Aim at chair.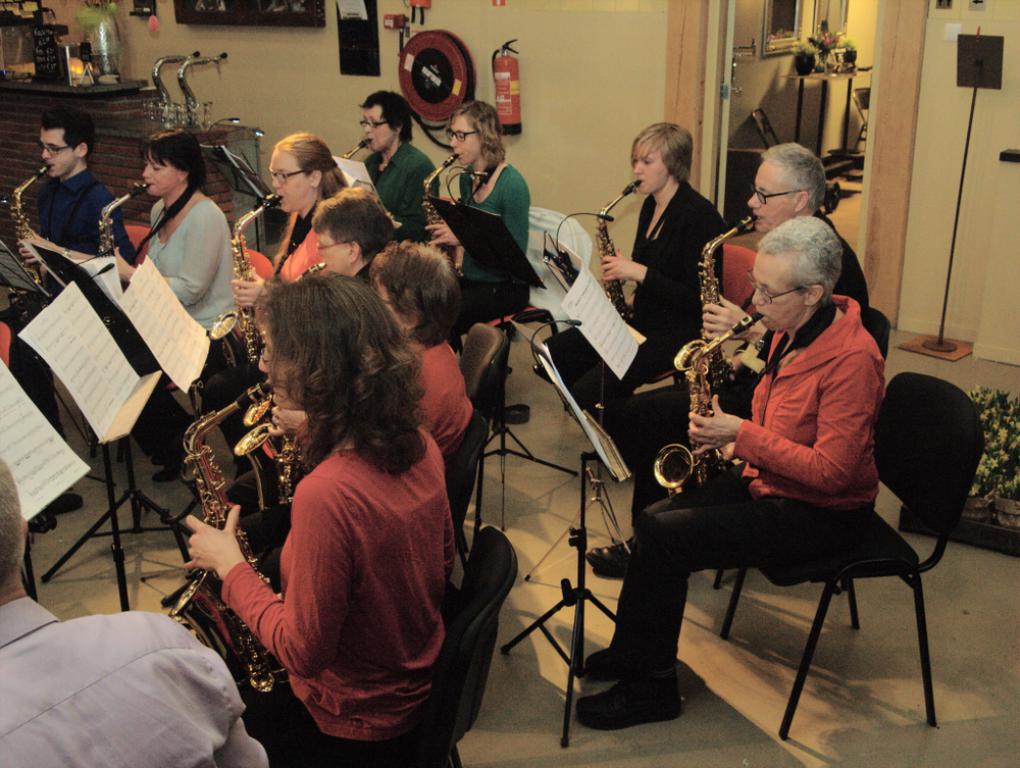
Aimed at [113,215,156,265].
